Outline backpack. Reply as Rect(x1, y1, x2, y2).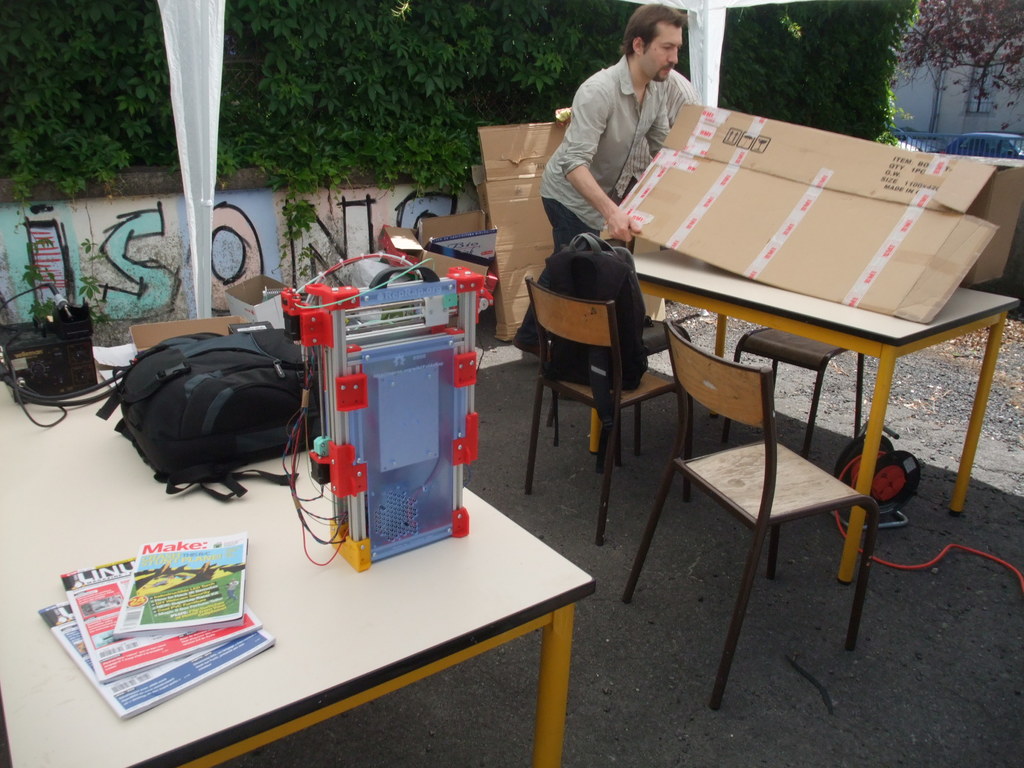
Rect(510, 236, 650, 397).
